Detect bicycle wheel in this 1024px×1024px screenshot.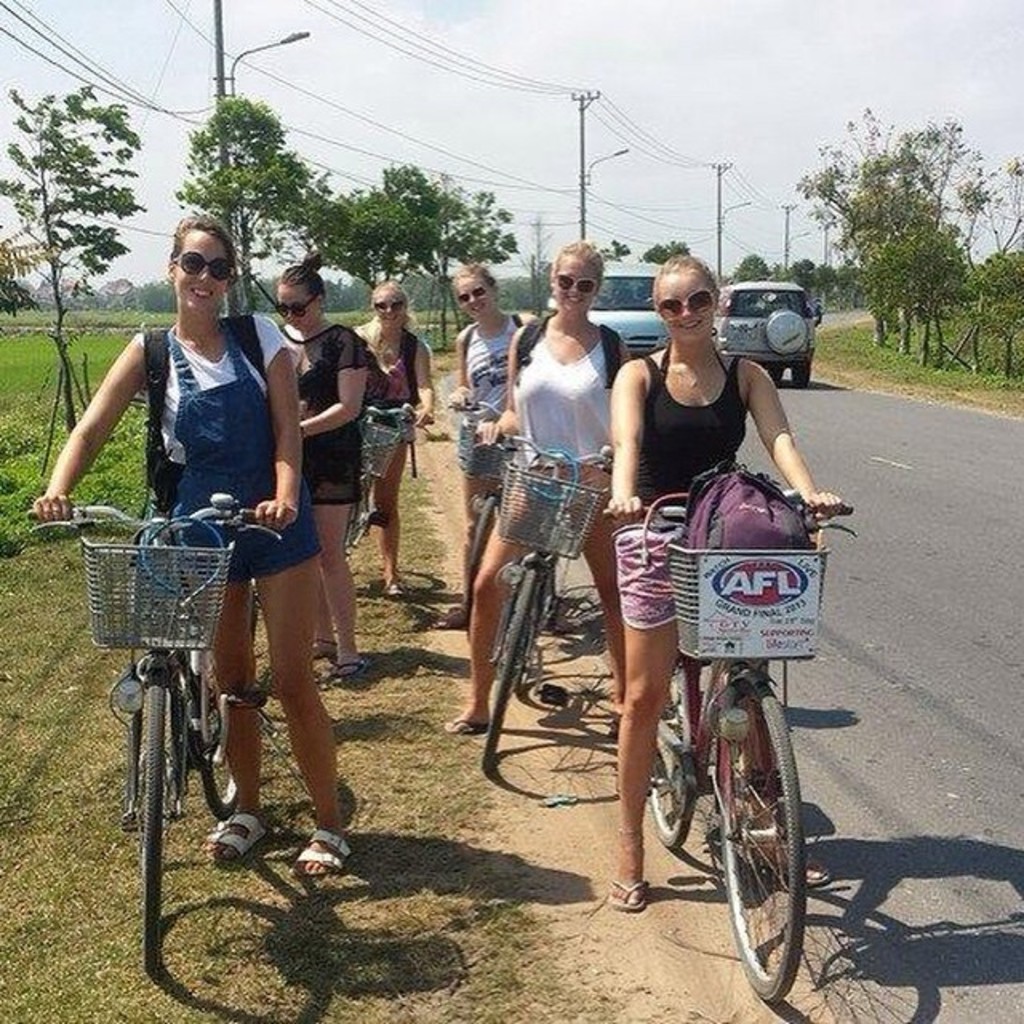
Detection: 192 635 246 816.
